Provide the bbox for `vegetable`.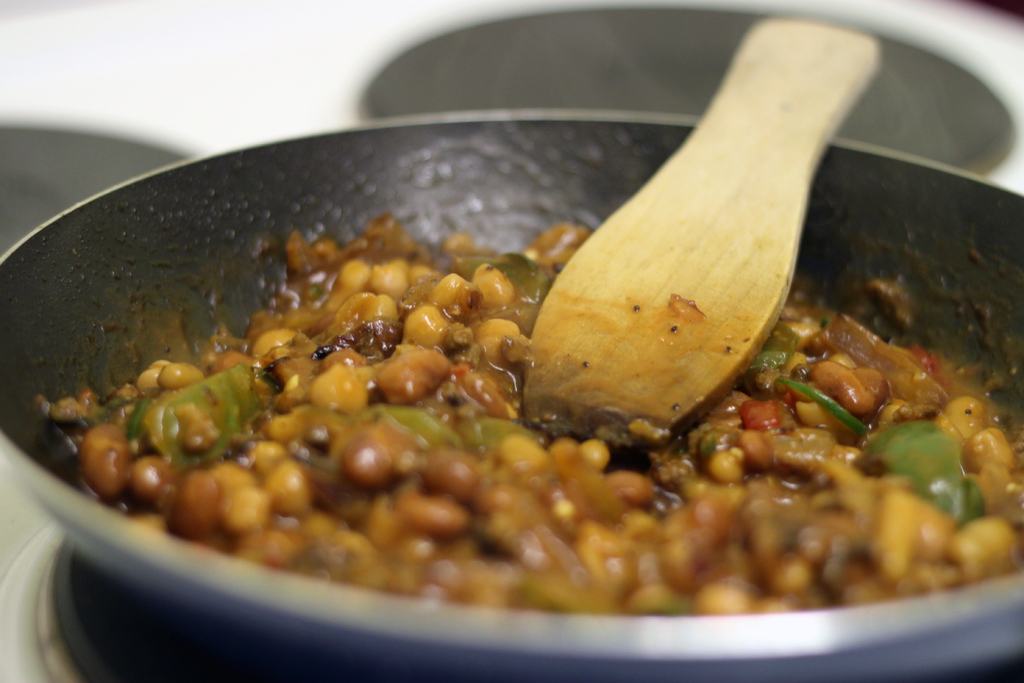
[472,260,517,302].
